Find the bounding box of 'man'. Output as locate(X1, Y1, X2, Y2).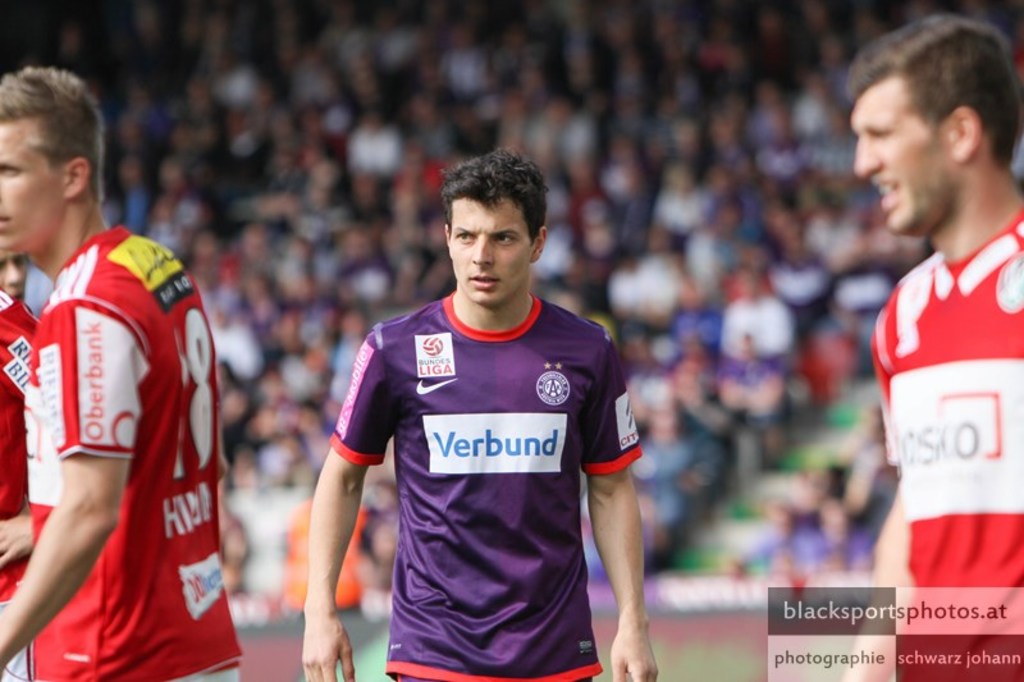
locate(0, 61, 237, 681).
